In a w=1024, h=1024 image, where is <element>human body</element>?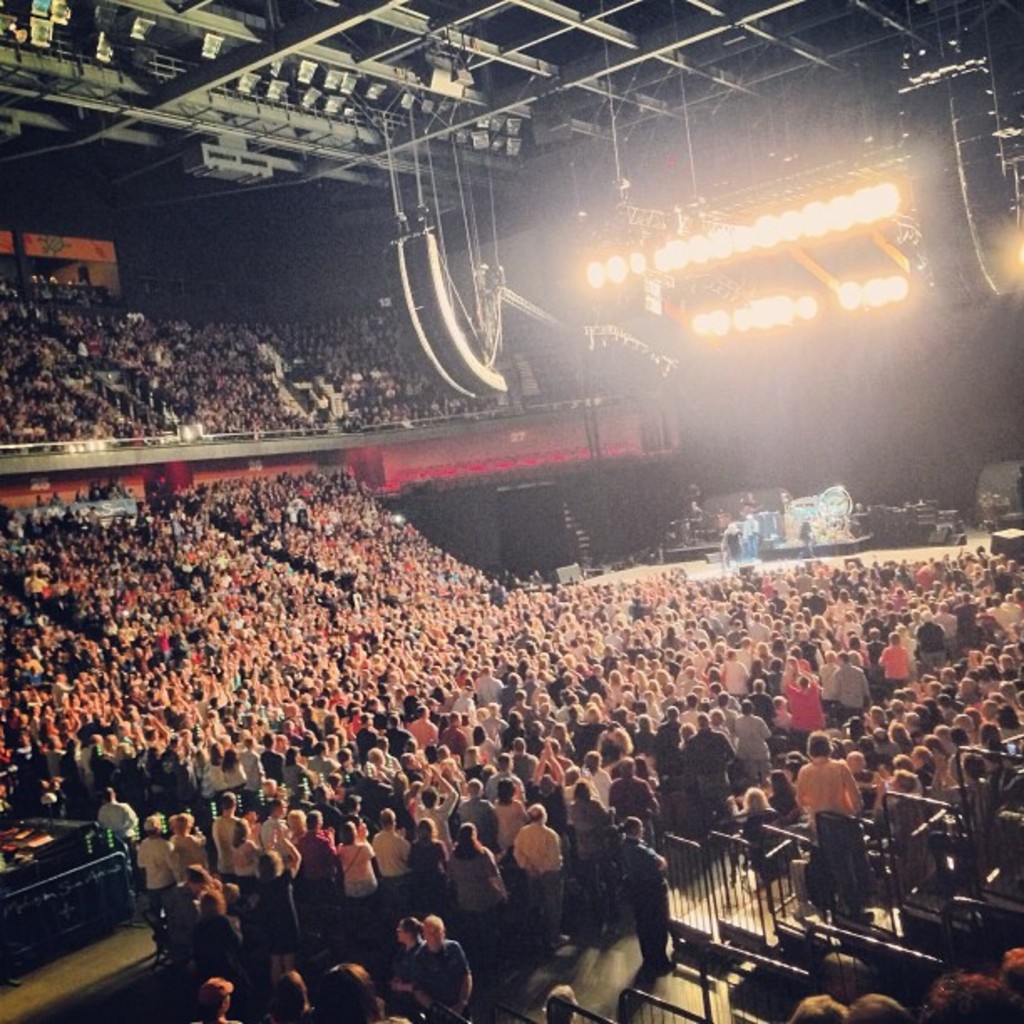
{"left": 194, "top": 887, "right": 248, "bottom": 991}.
